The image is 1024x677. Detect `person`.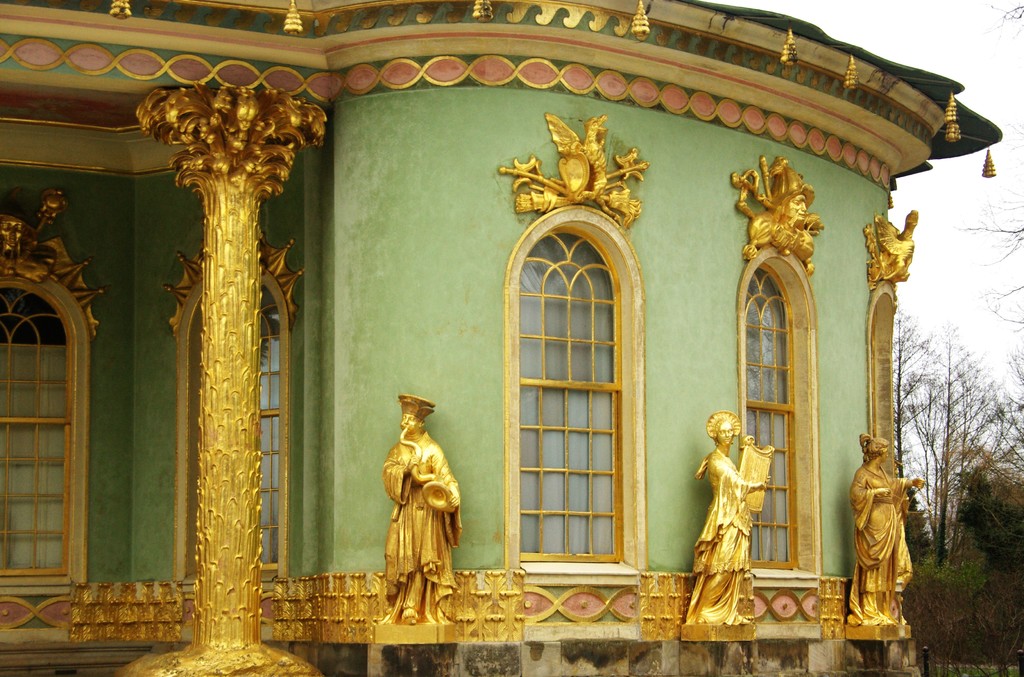
Detection: [left=686, top=412, right=775, bottom=626].
